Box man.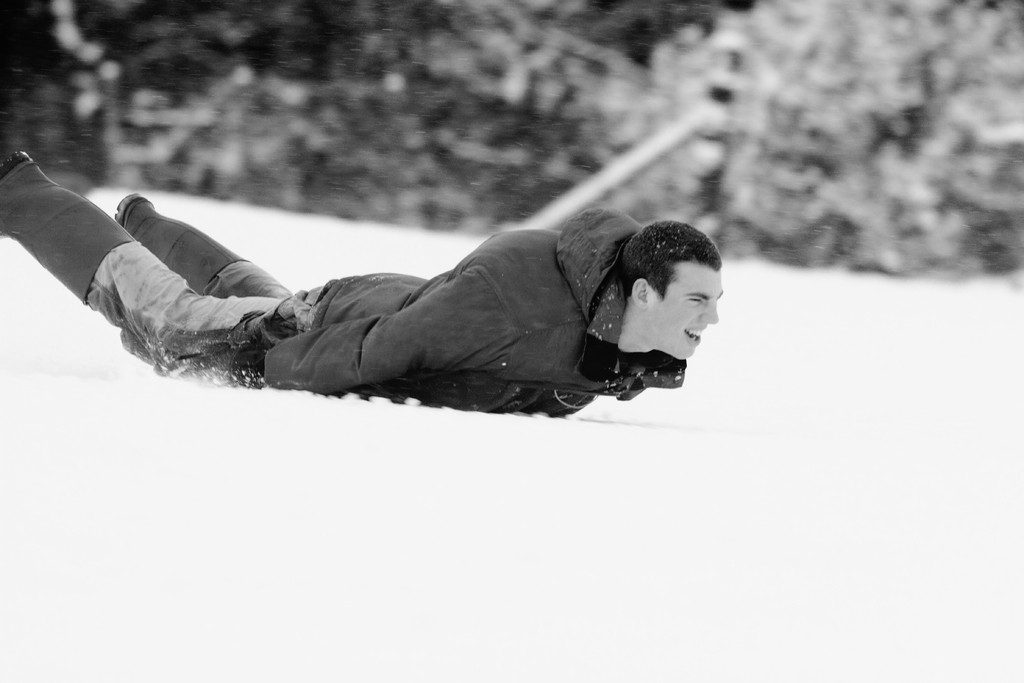
bbox=[35, 181, 776, 443].
